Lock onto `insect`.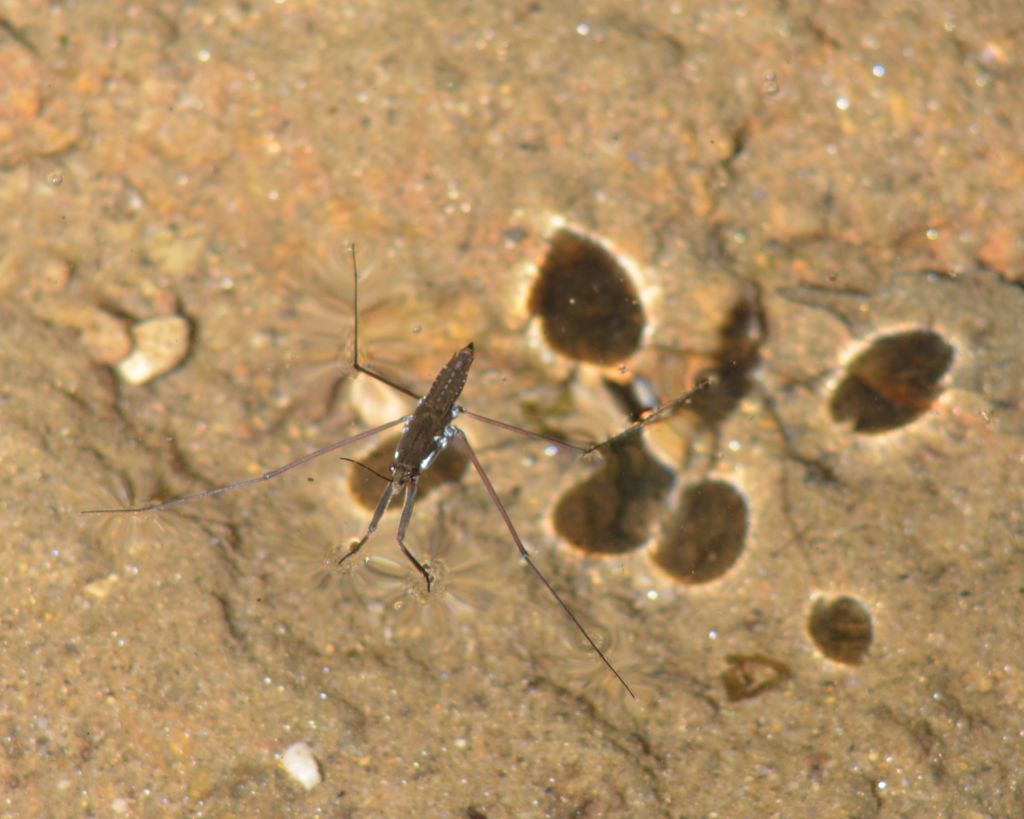
Locked: [left=82, top=241, right=722, bottom=696].
